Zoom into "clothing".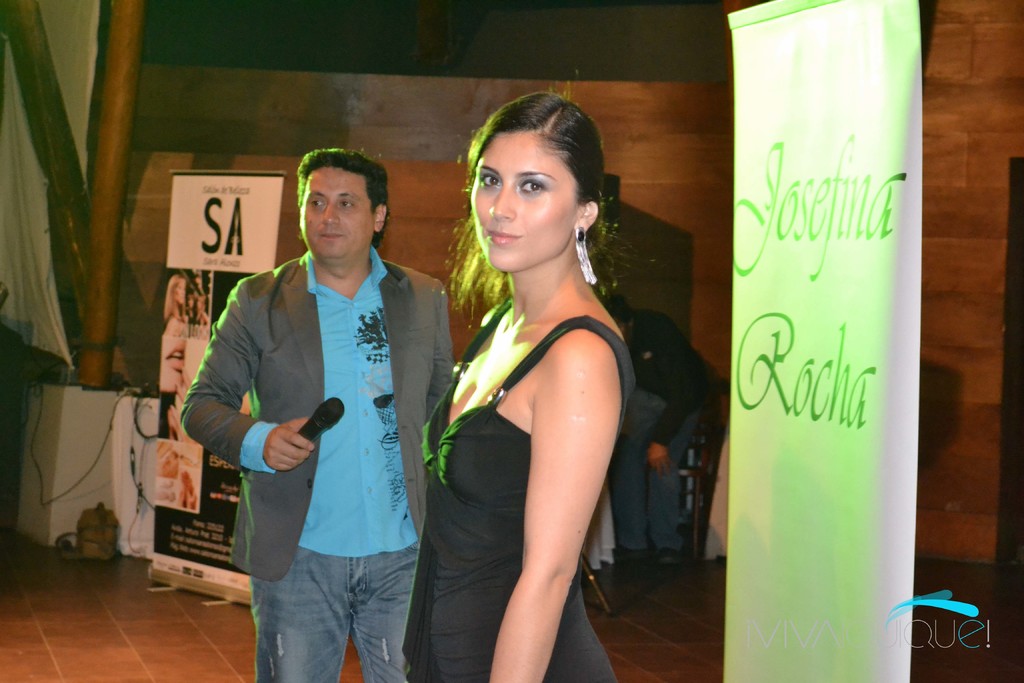
Zoom target: bbox=(195, 196, 442, 668).
